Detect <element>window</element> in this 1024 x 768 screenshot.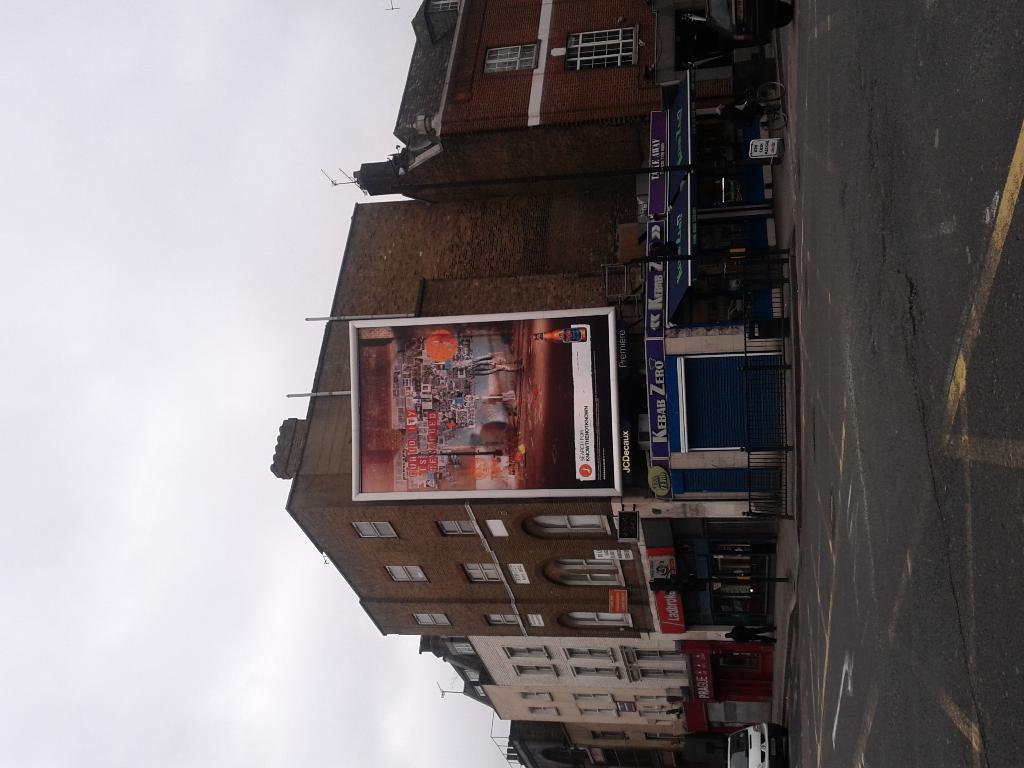
Detection: bbox(412, 613, 456, 628).
